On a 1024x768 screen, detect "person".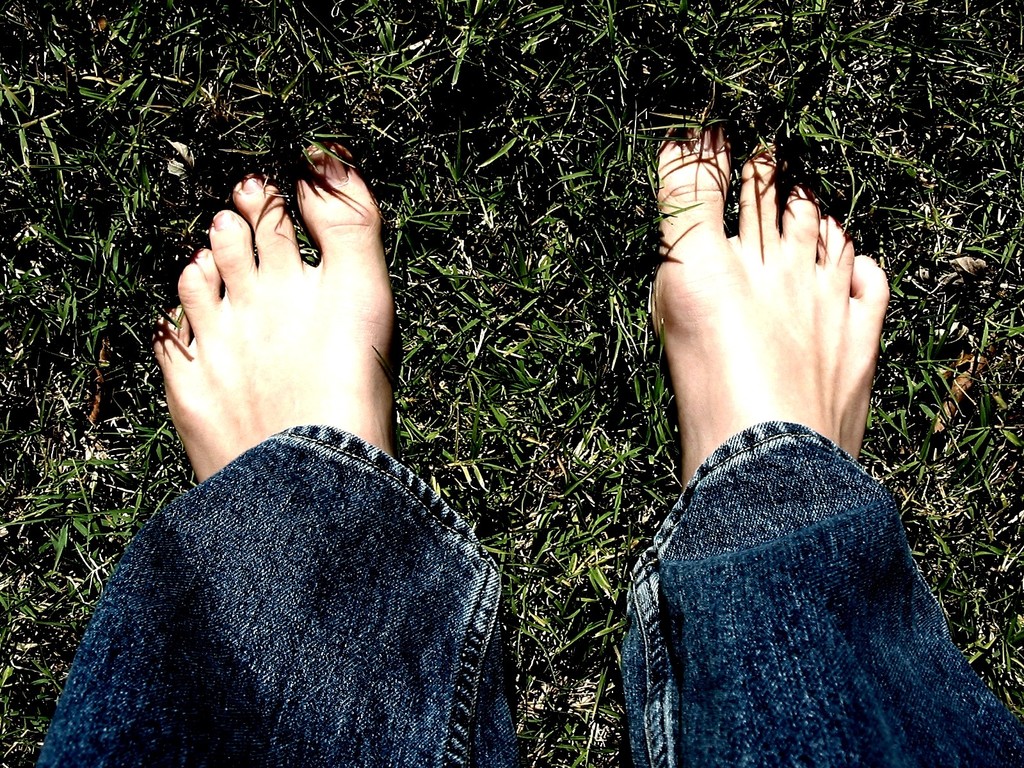
l=31, t=110, r=1023, b=767.
